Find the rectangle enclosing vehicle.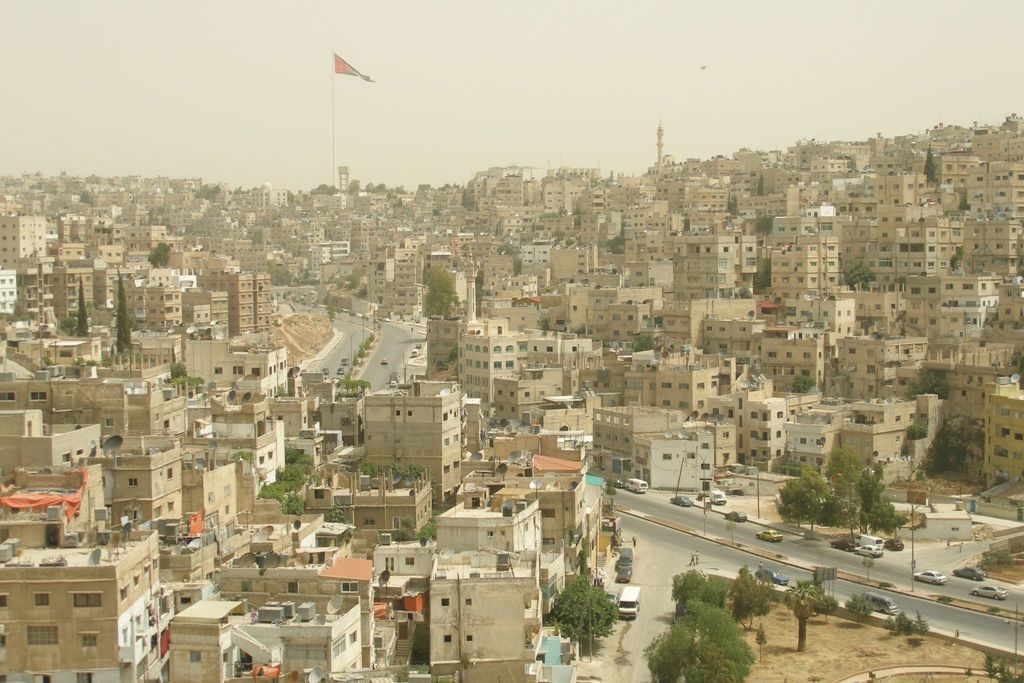
[755,568,789,588].
